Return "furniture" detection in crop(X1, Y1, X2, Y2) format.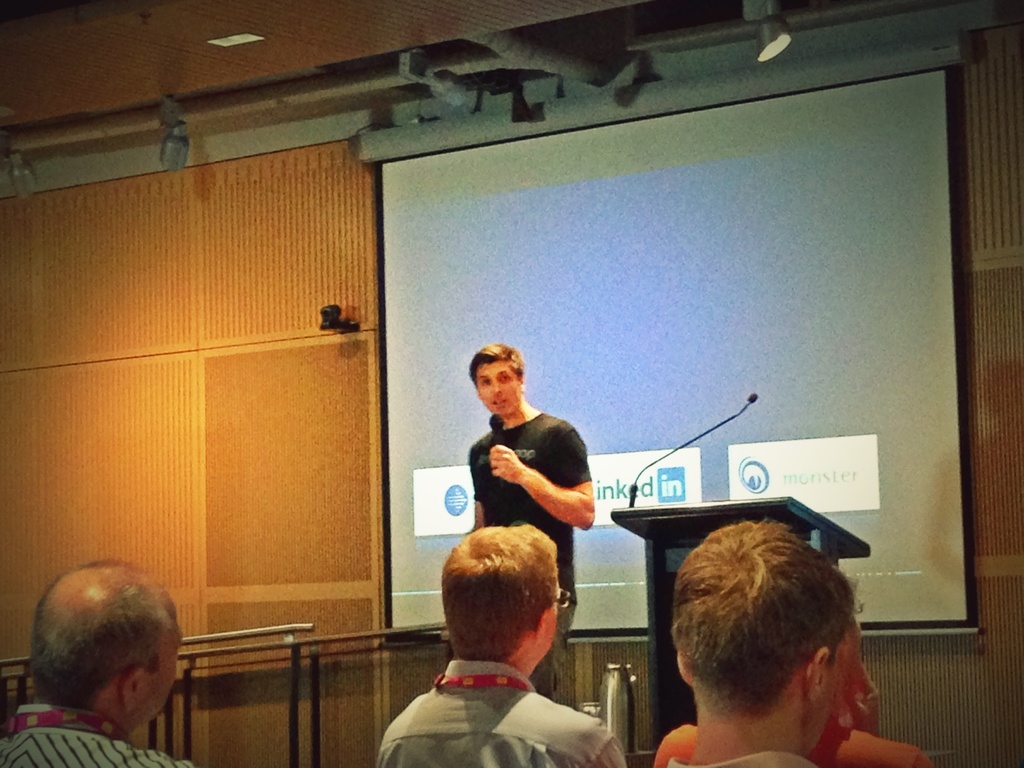
crop(610, 495, 873, 748).
